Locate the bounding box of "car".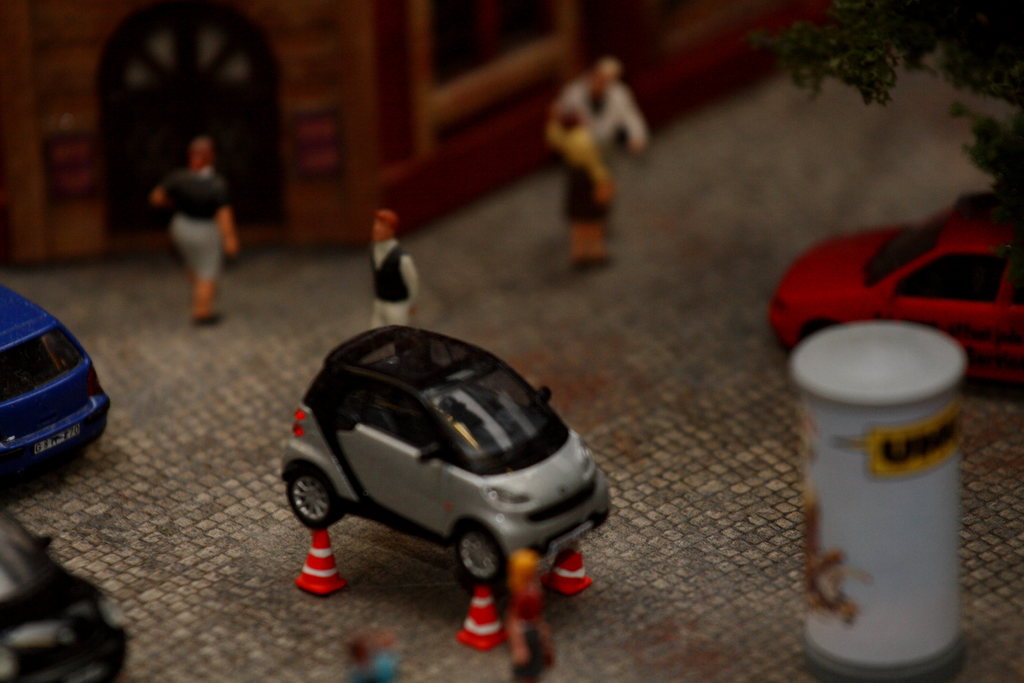
Bounding box: left=0, top=283, right=113, bottom=494.
